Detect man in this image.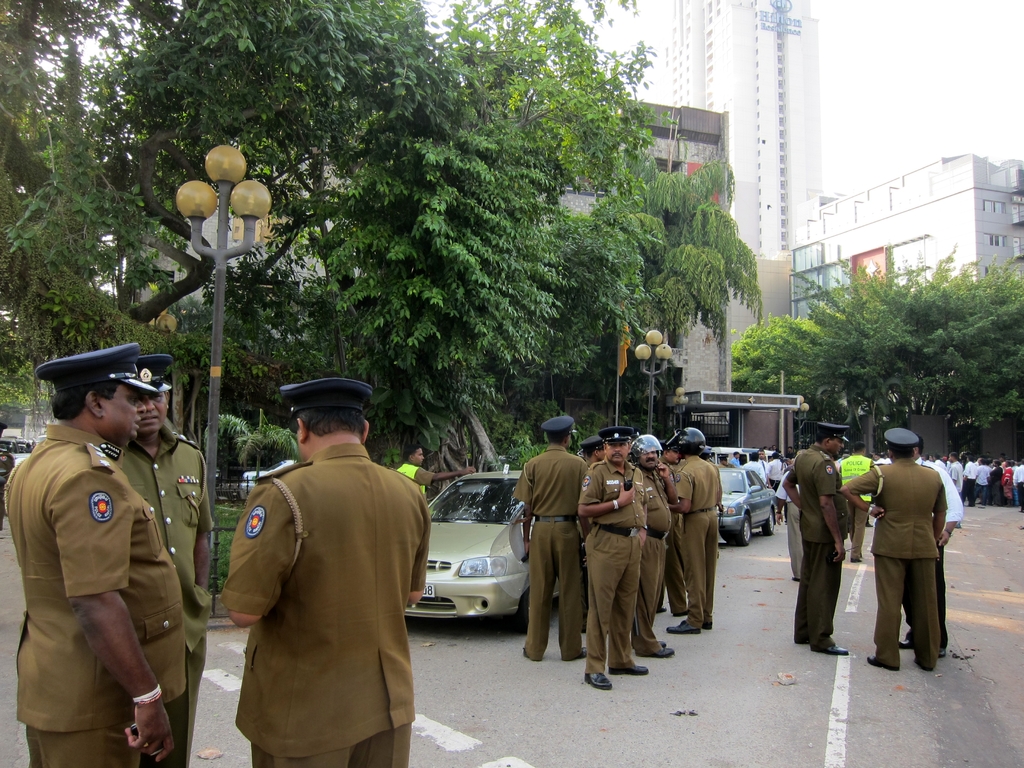
Detection: left=397, top=446, right=478, bottom=506.
